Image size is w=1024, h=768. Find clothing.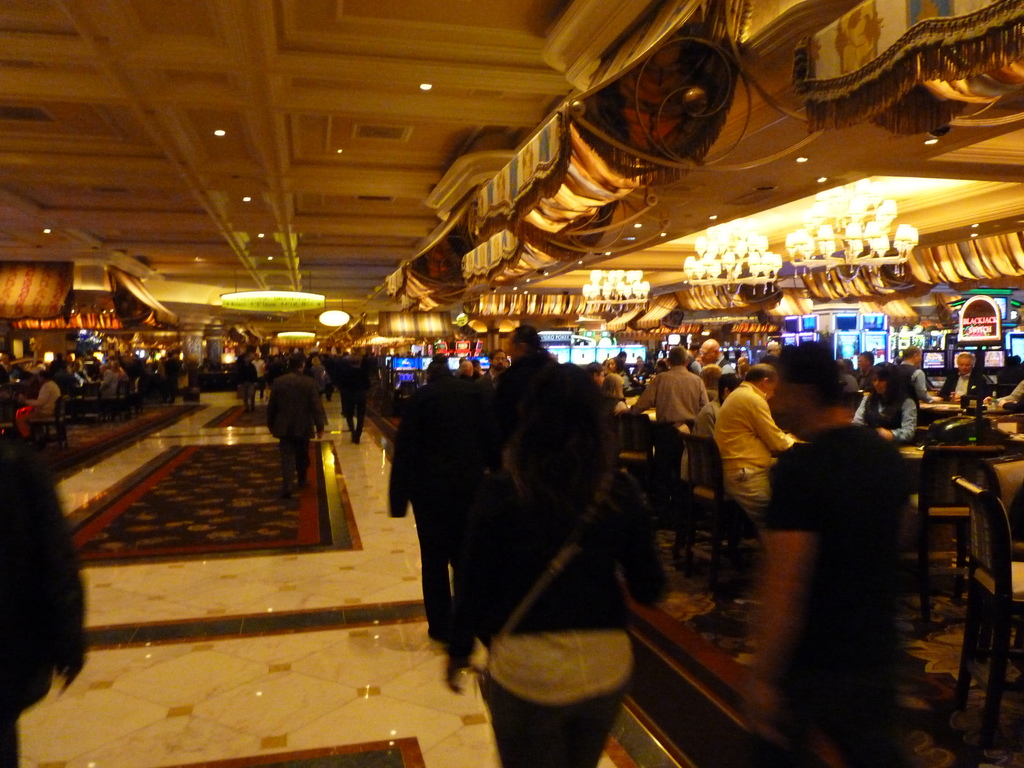
(0,412,74,767).
